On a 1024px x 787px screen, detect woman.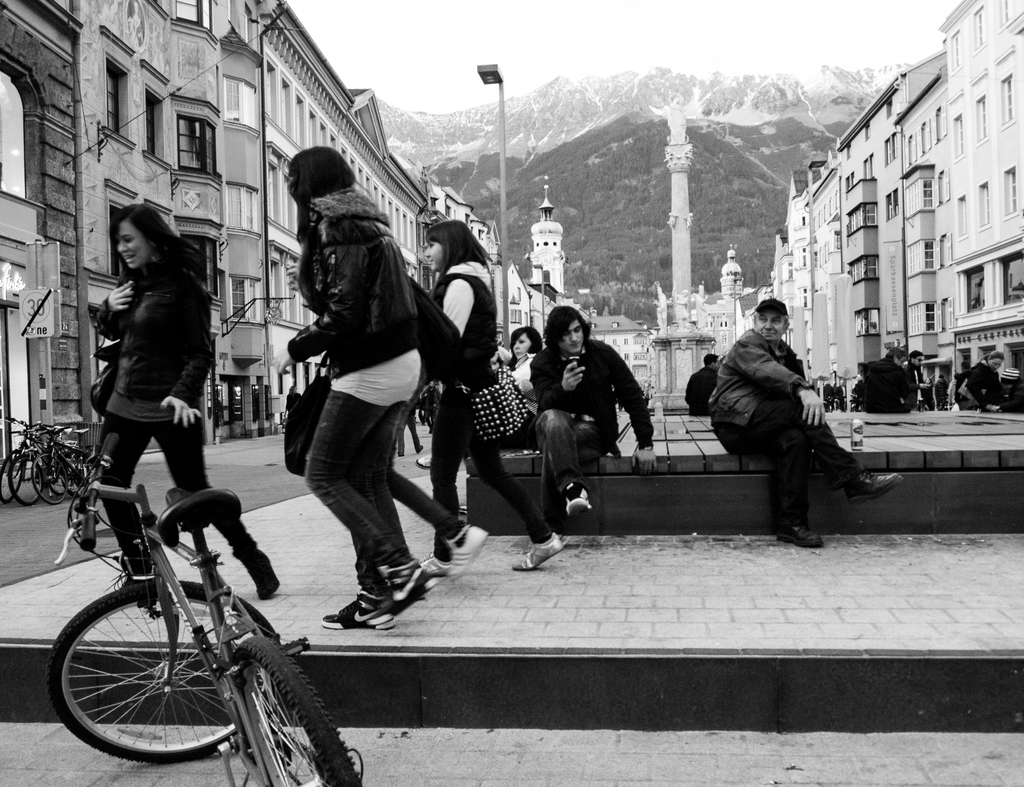
x1=268 y1=161 x2=439 y2=644.
